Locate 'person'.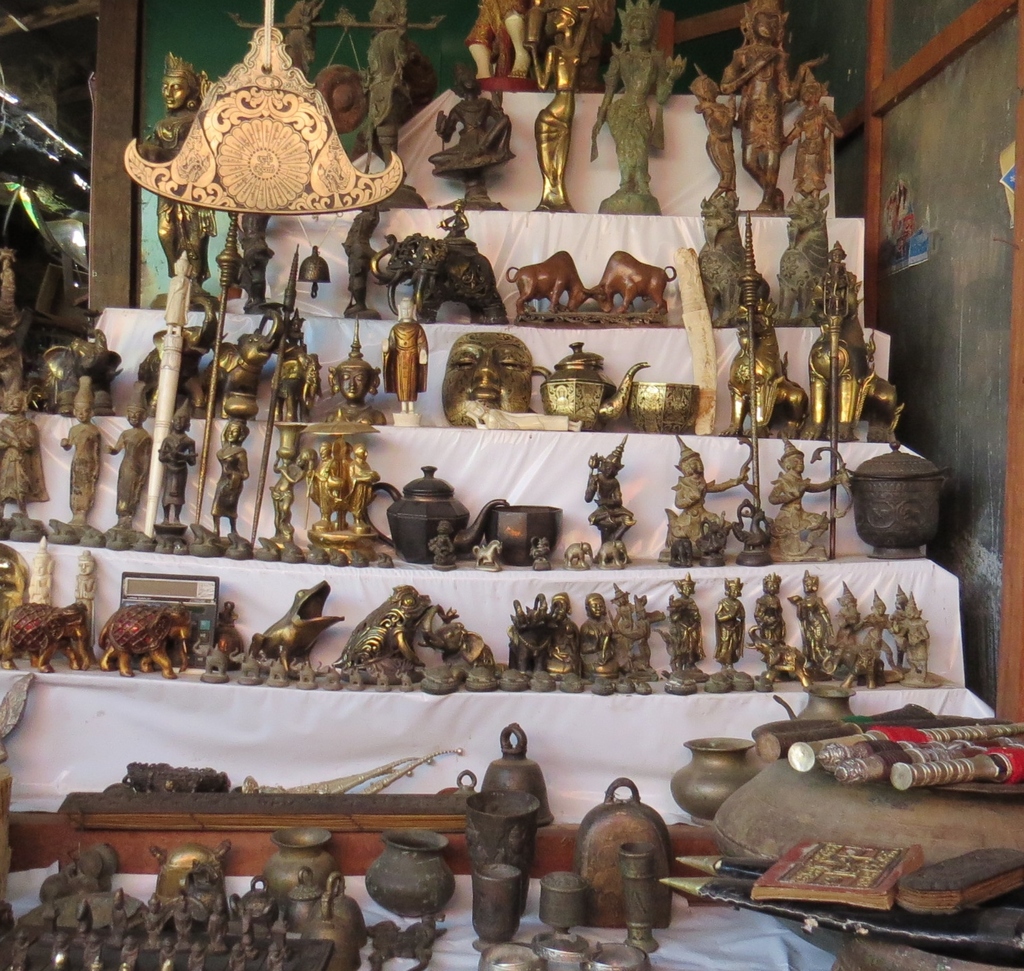
Bounding box: pyautogui.locateOnScreen(109, 385, 152, 533).
